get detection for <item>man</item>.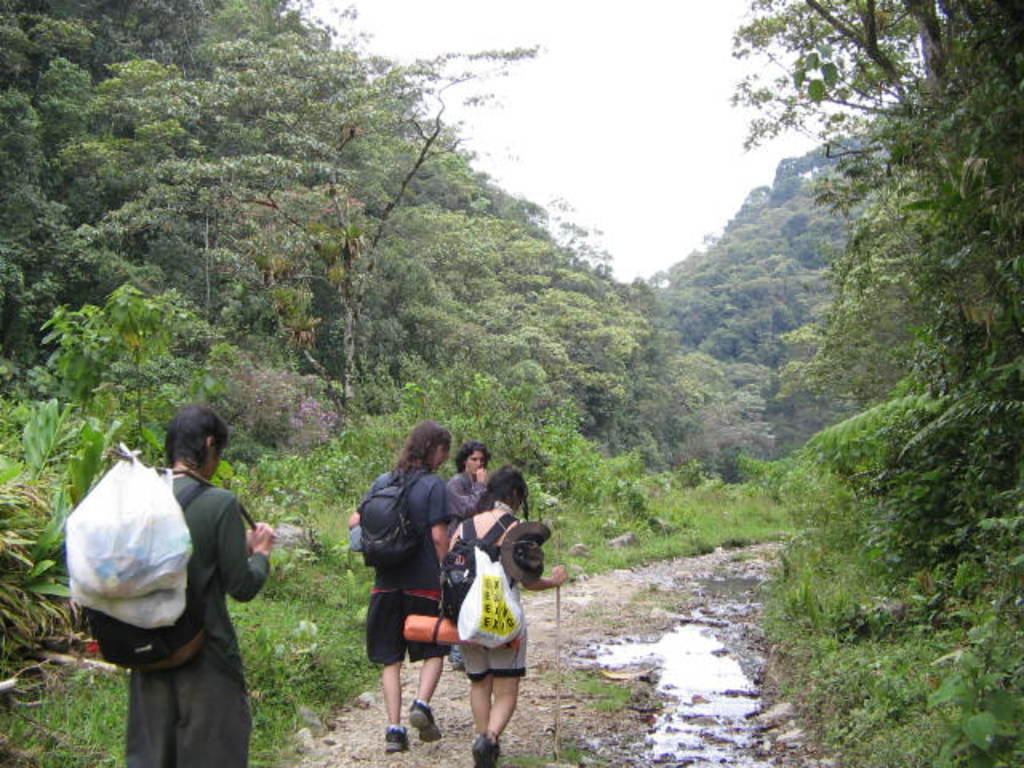
Detection: box=[61, 414, 269, 757].
